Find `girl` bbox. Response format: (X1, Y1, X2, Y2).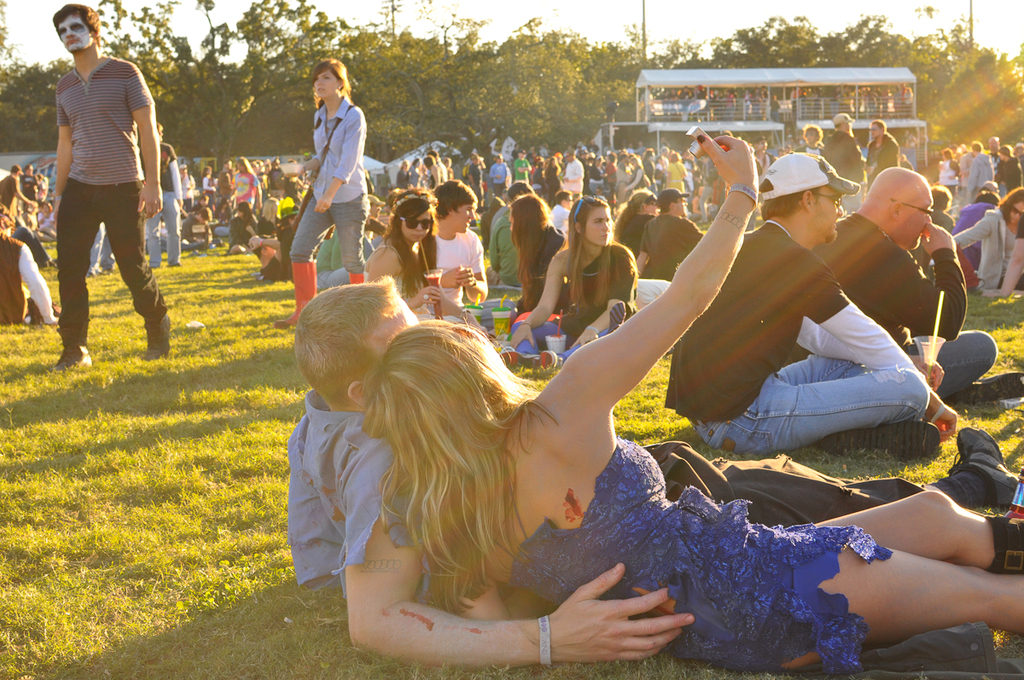
(625, 154, 646, 186).
